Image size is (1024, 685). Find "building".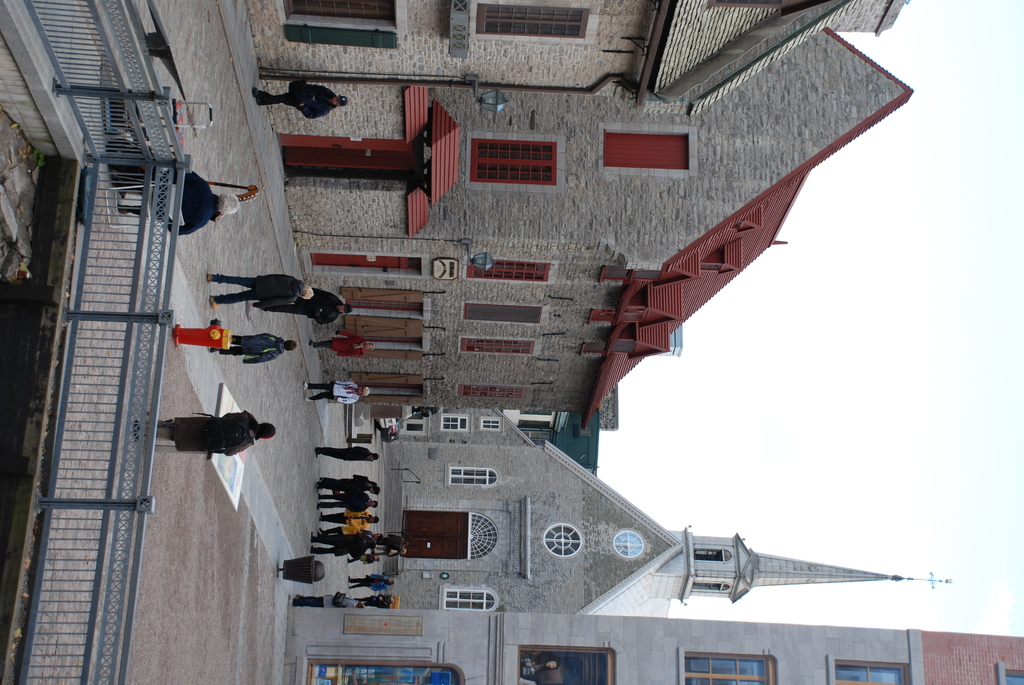
[287,604,1023,684].
